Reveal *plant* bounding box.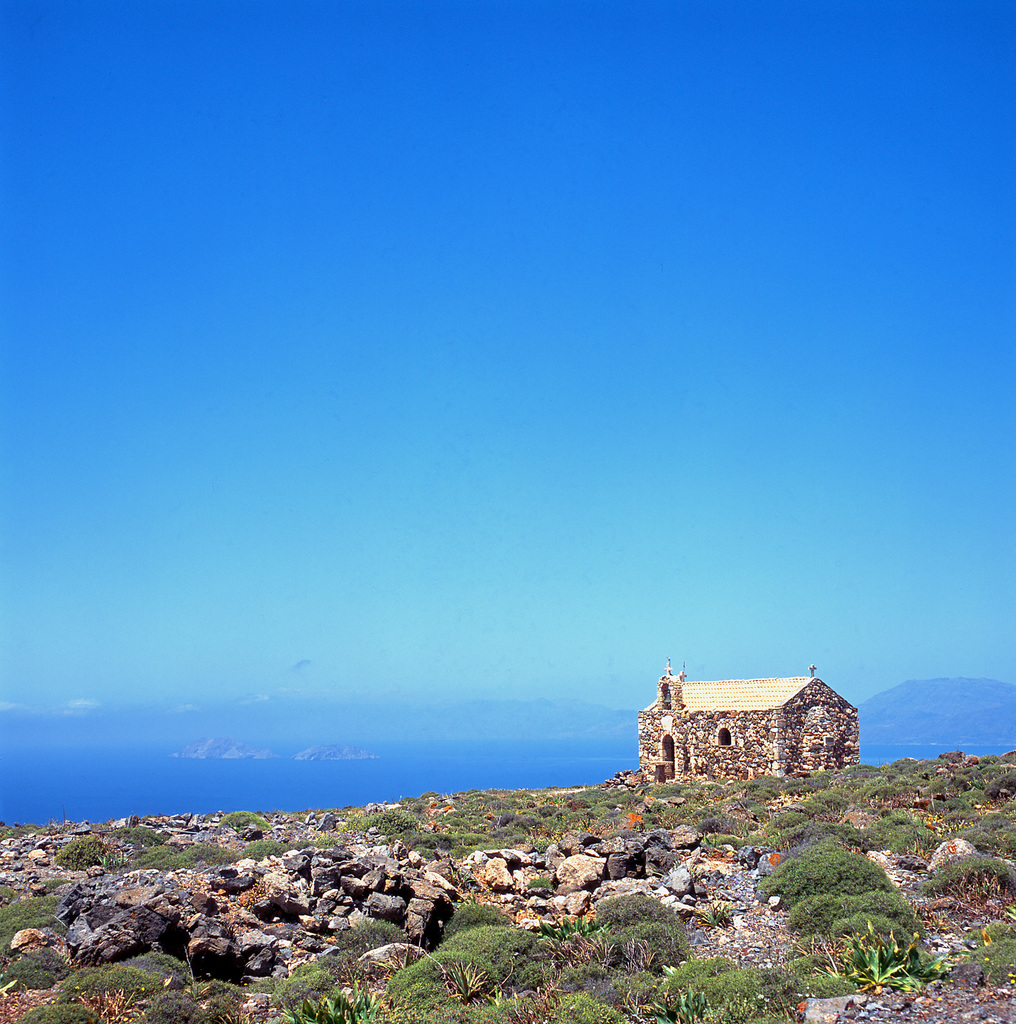
Revealed: 437 963 498 1011.
